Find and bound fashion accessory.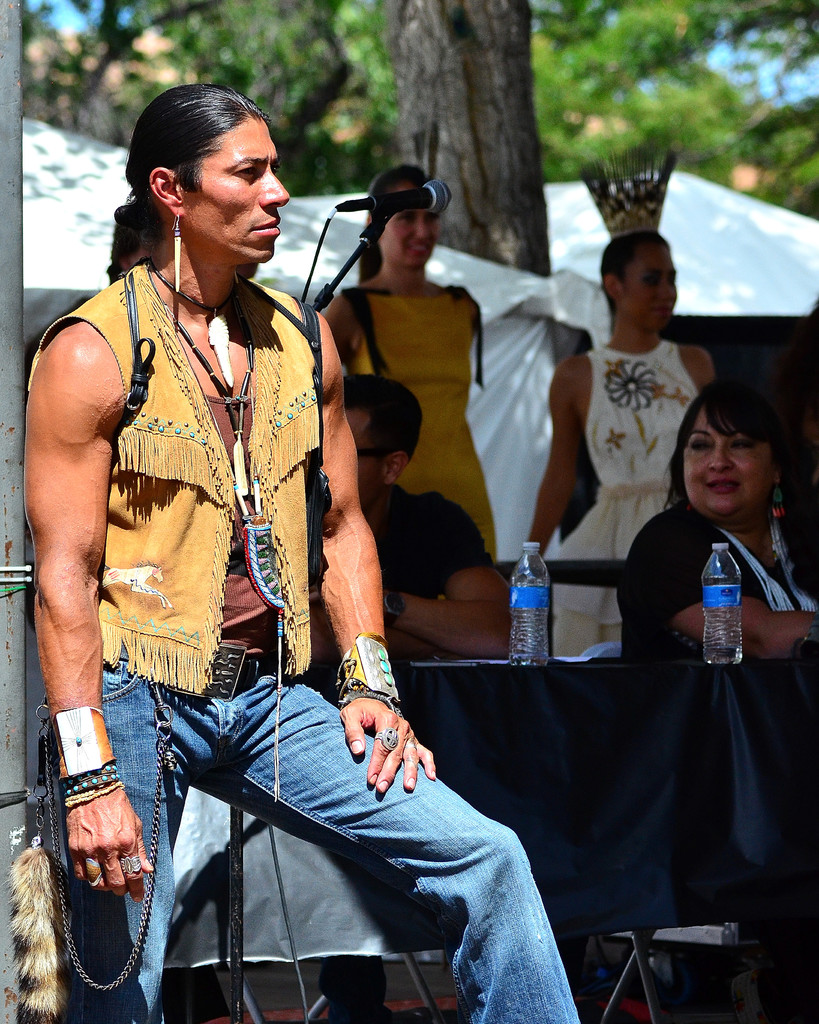
Bound: [721, 510, 818, 613].
